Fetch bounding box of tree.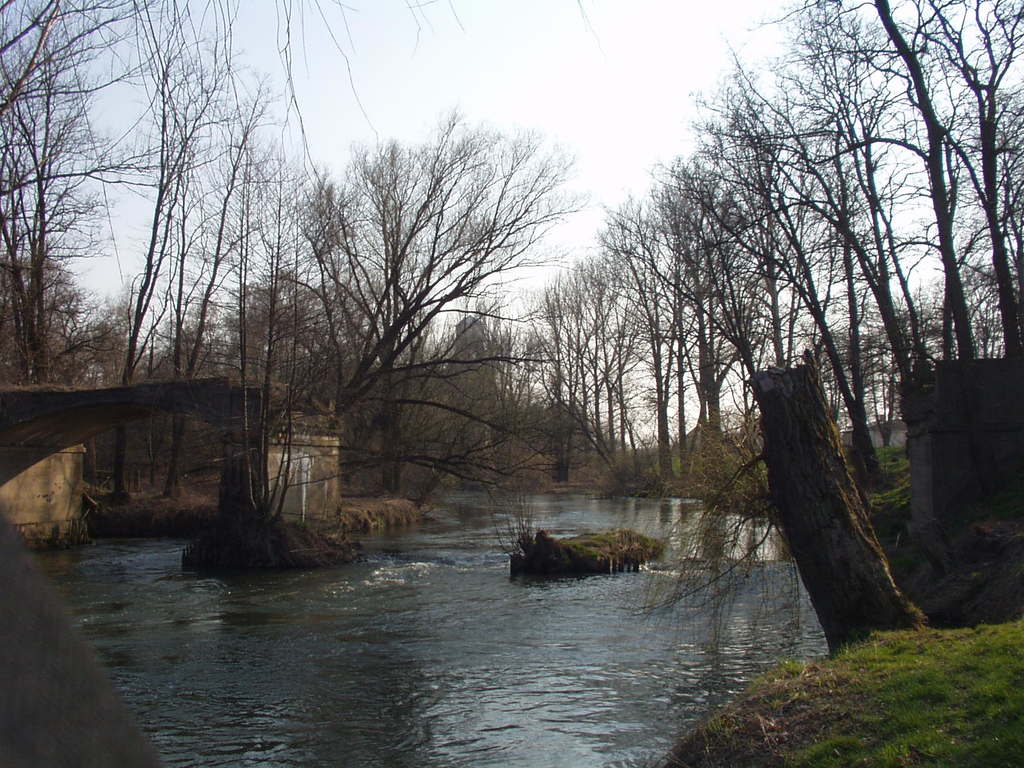
Bbox: rect(912, 0, 1023, 397).
